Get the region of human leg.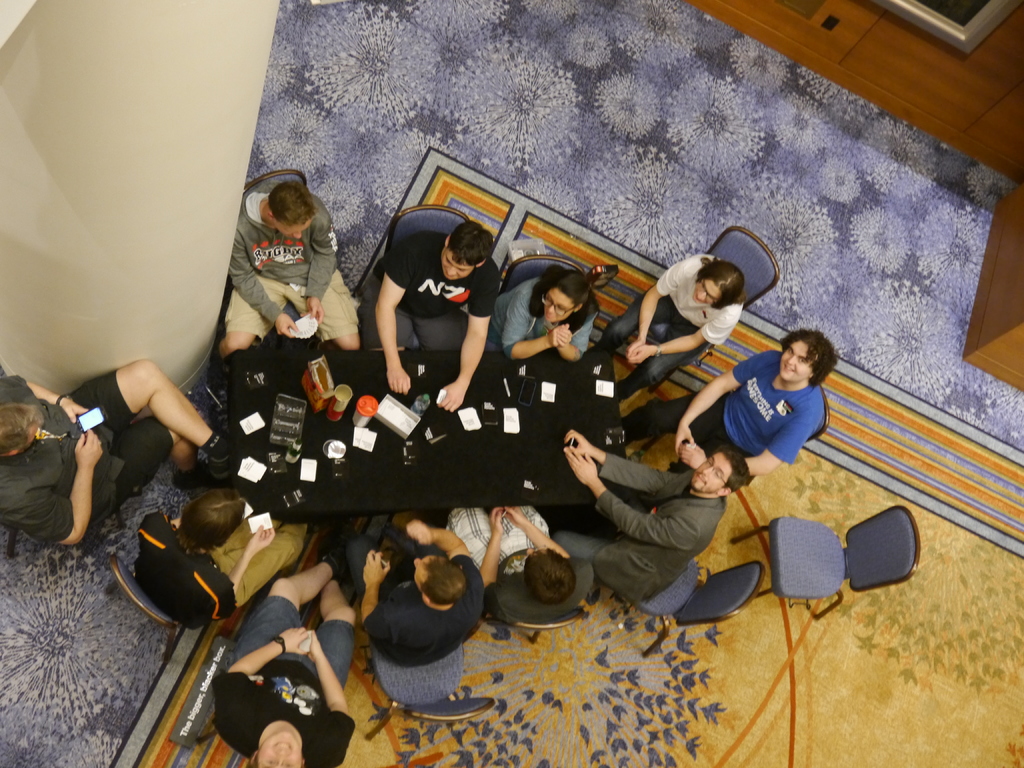
l=343, t=538, r=387, b=590.
